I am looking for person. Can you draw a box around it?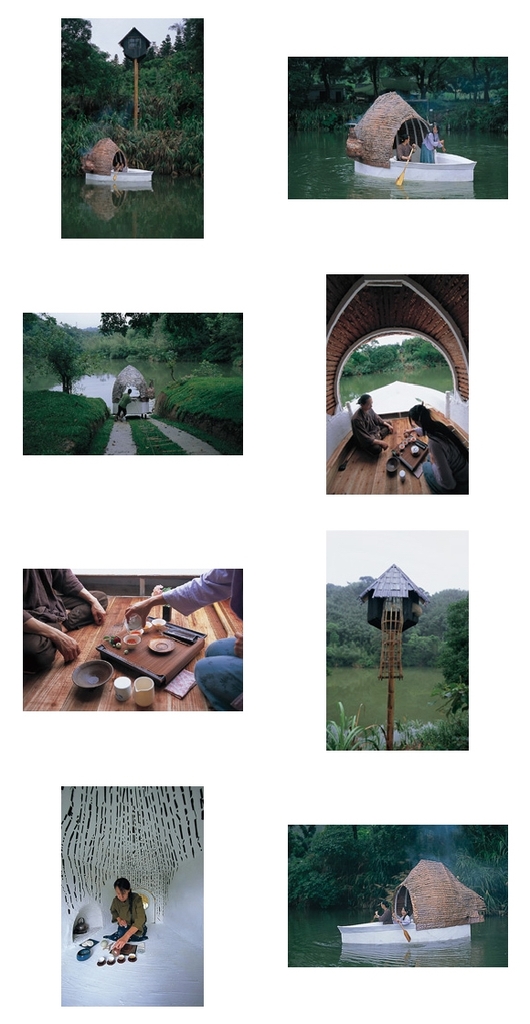
Sure, the bounding box is <bbox>111, 872, 155, 956</bbox>.
